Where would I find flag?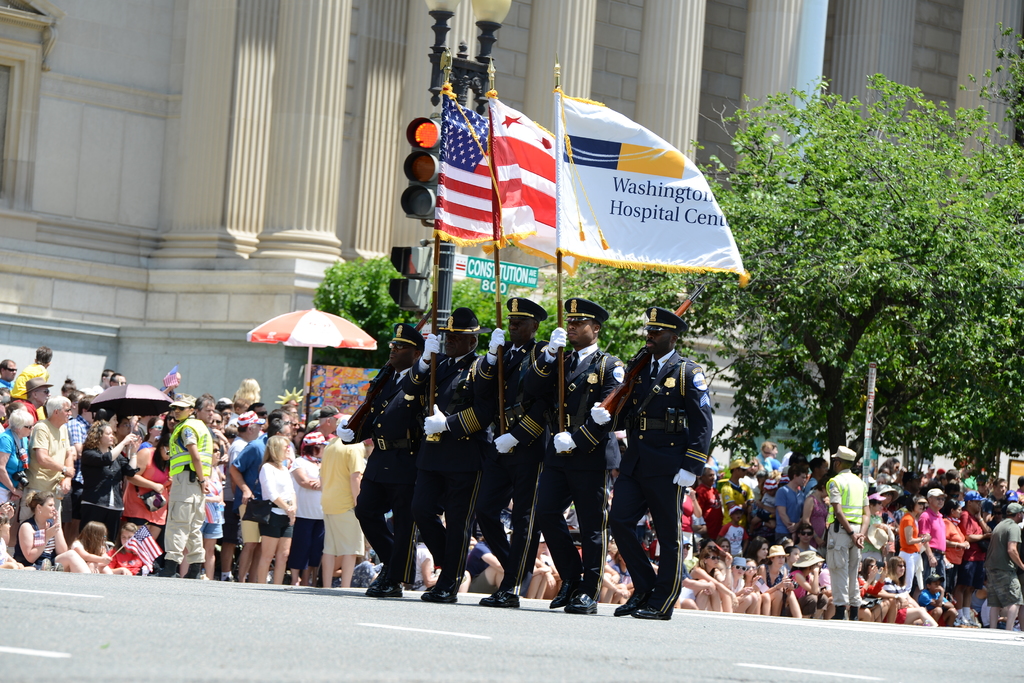
At Rect(163, 364, 184, 389).
